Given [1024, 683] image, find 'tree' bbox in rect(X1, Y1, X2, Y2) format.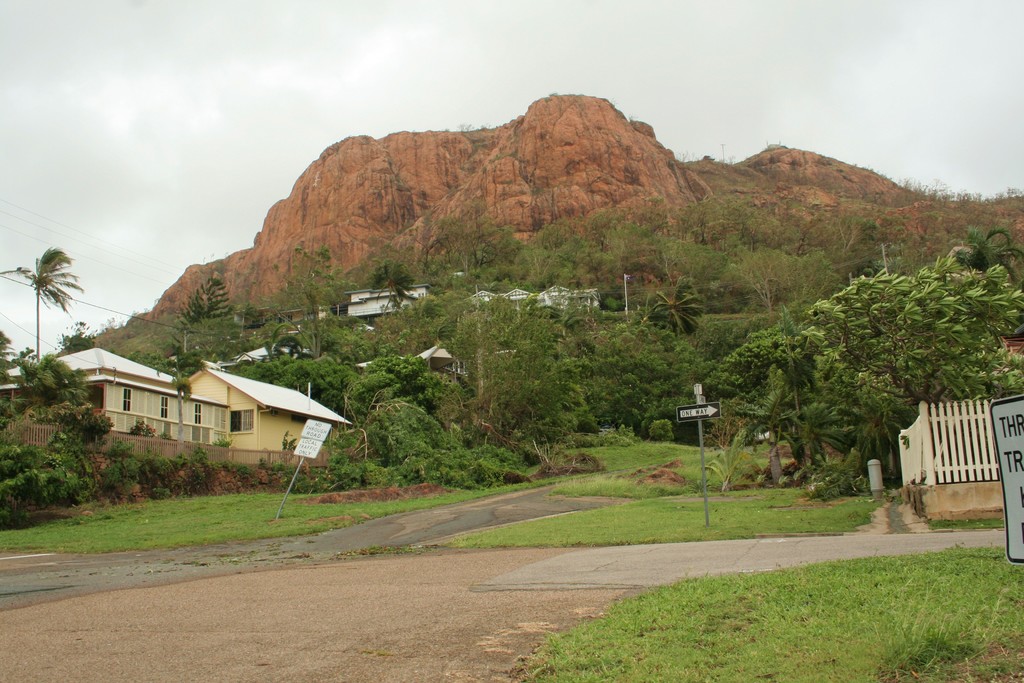
rect(268, 341, 353, 408).
